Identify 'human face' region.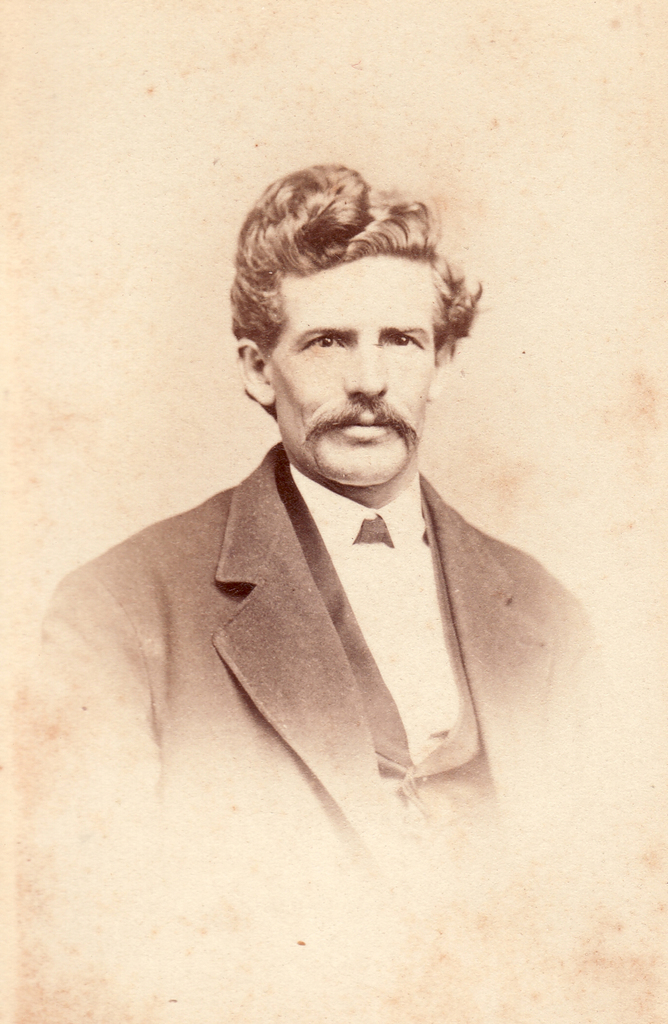
Region: (269, 266, 455, 490).
